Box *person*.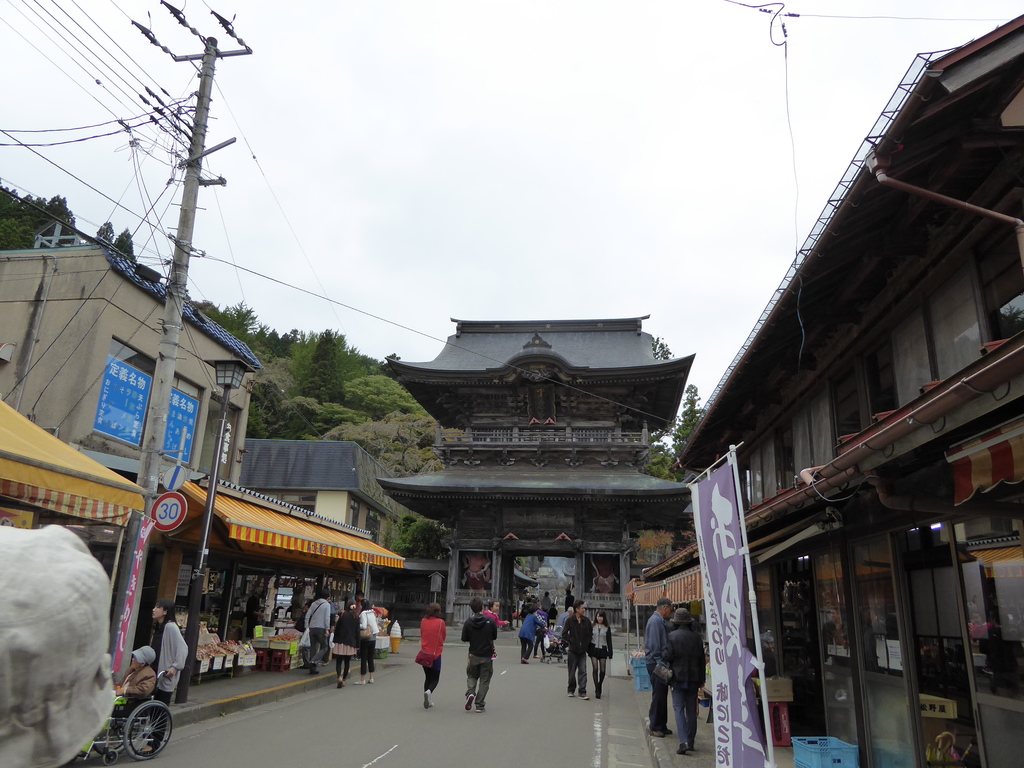
<box>461,596,497,714</box>.
